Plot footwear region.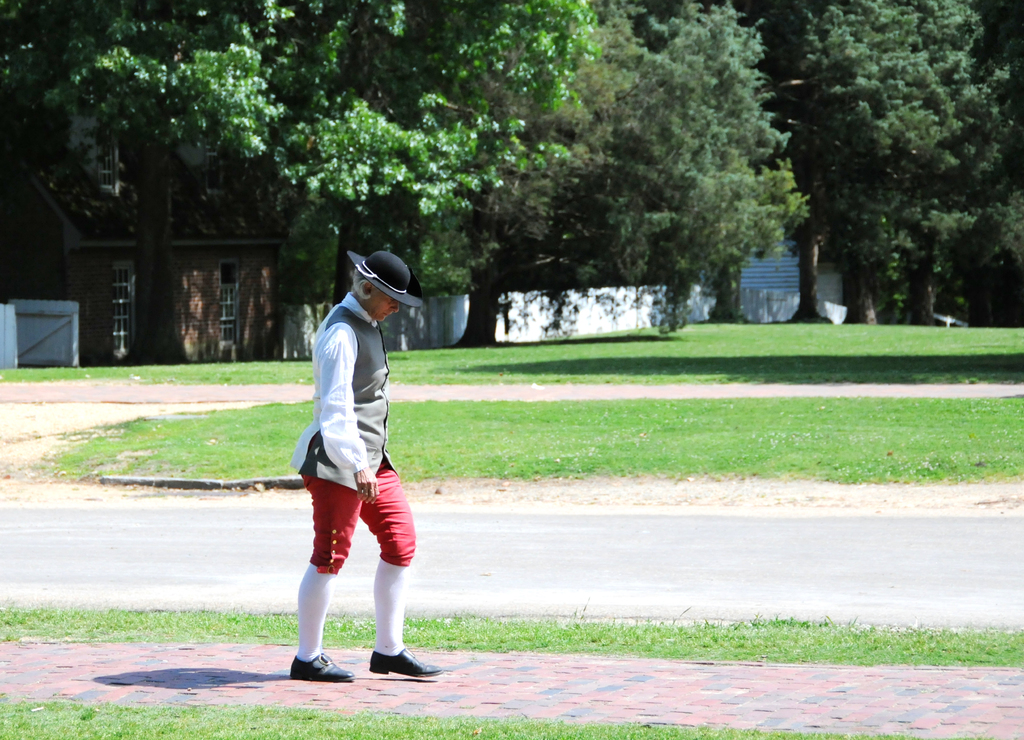
Plotted at pyautogui.locateOnScreen(291, 648, 354, 685).
